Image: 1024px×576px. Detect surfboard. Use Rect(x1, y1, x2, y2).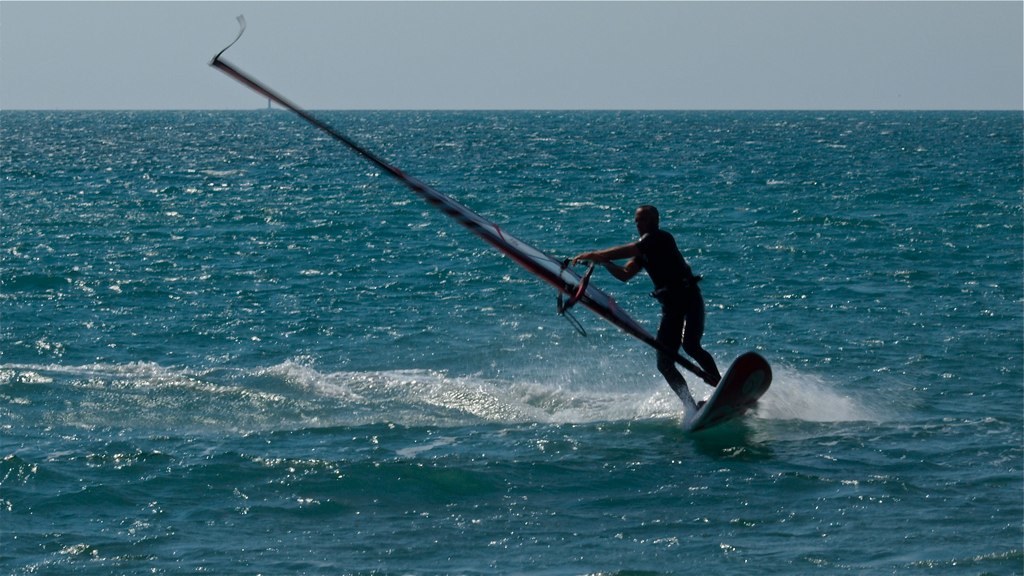
Rect(681, 349, 774, 437).
